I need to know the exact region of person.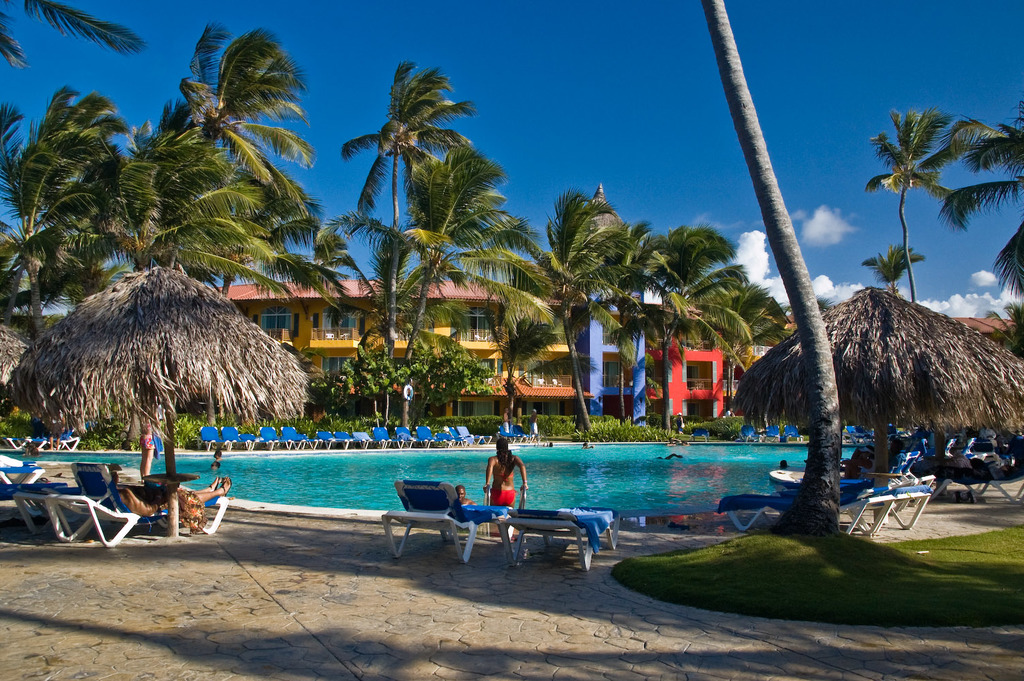
Region: <box>676,412,683,433</box>.
